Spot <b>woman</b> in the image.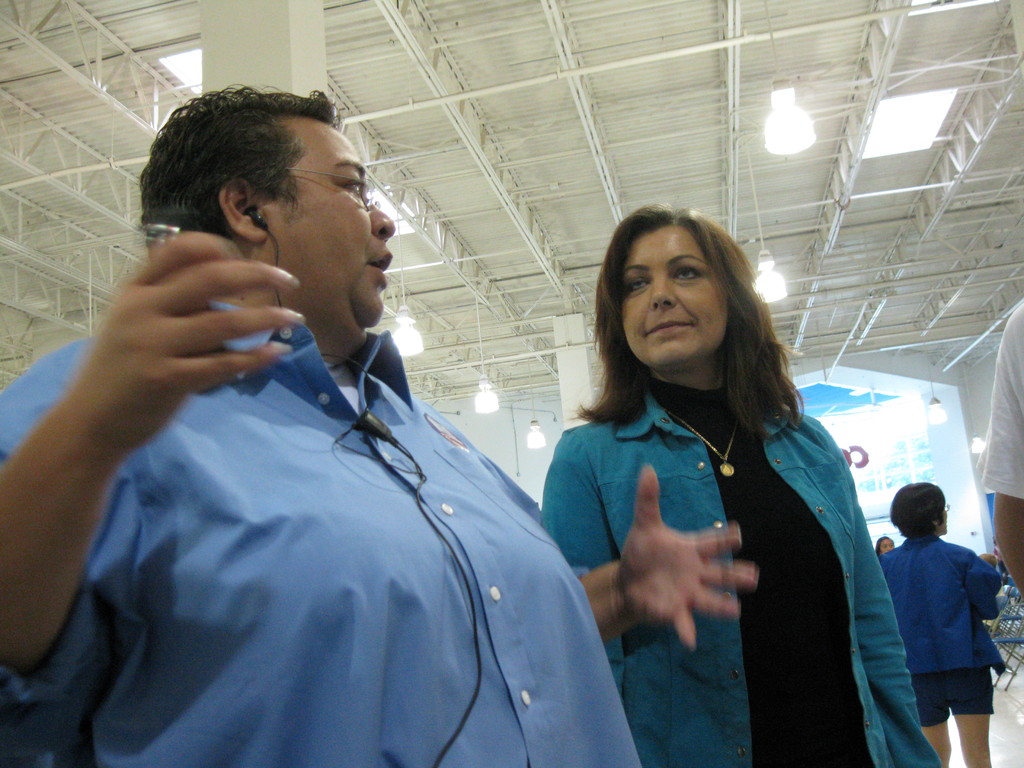
<b>woman</b> found at <region>874, 538, 895, 561</region>.
